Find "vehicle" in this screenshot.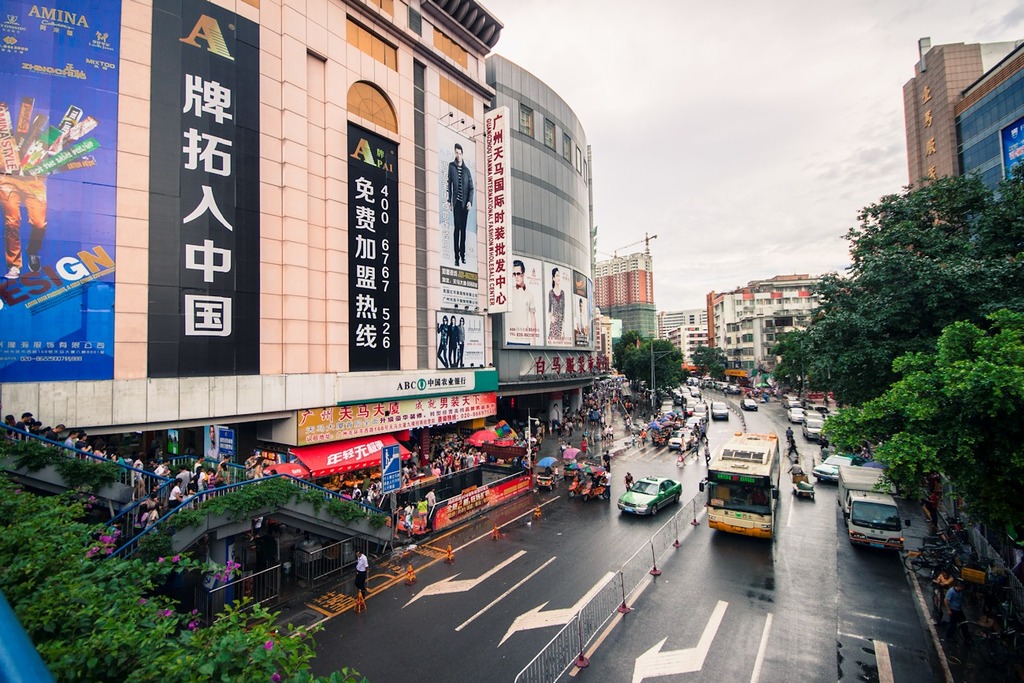
The bounding box for "vehicle" is bbox=[739, 397, 756, 413].
